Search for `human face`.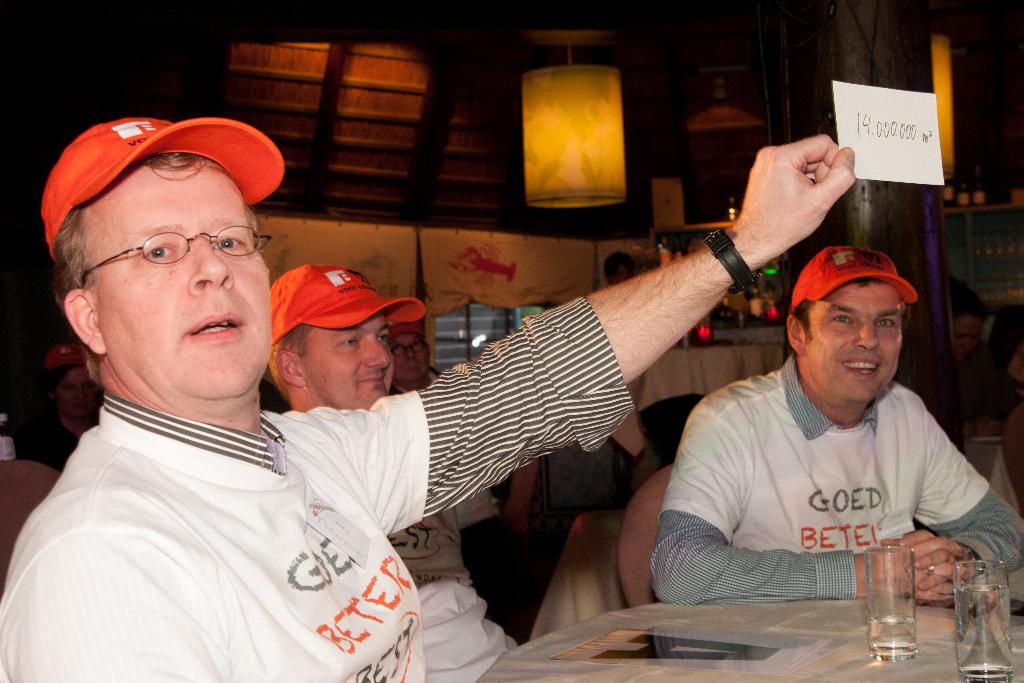
Found at rect(299, 309, 396, 410).
